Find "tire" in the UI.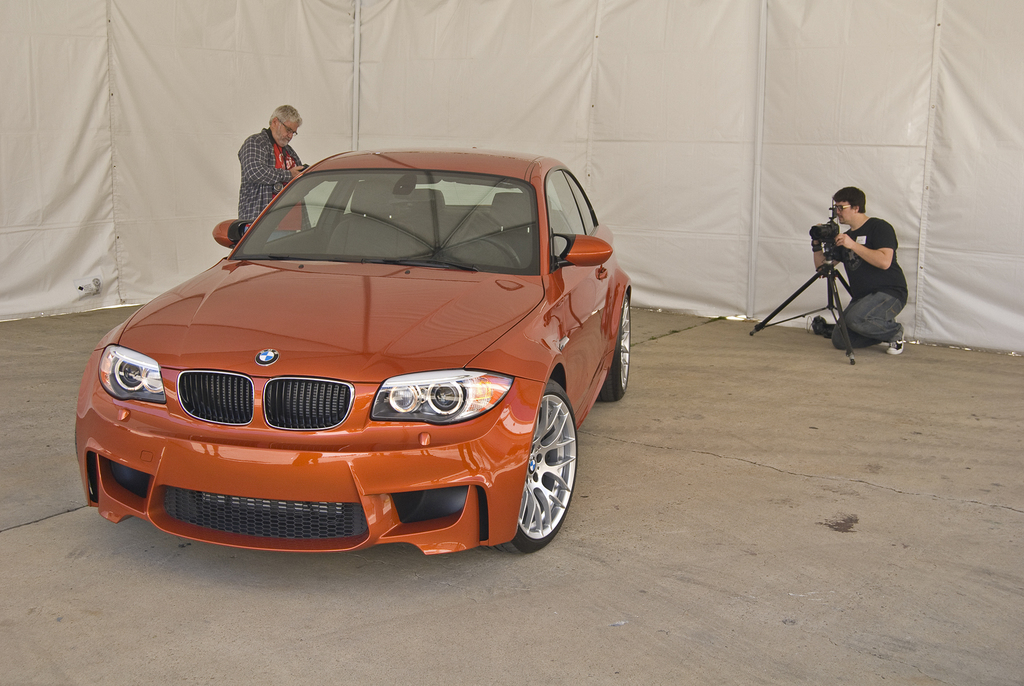
UI element at 600,293,629,401.
